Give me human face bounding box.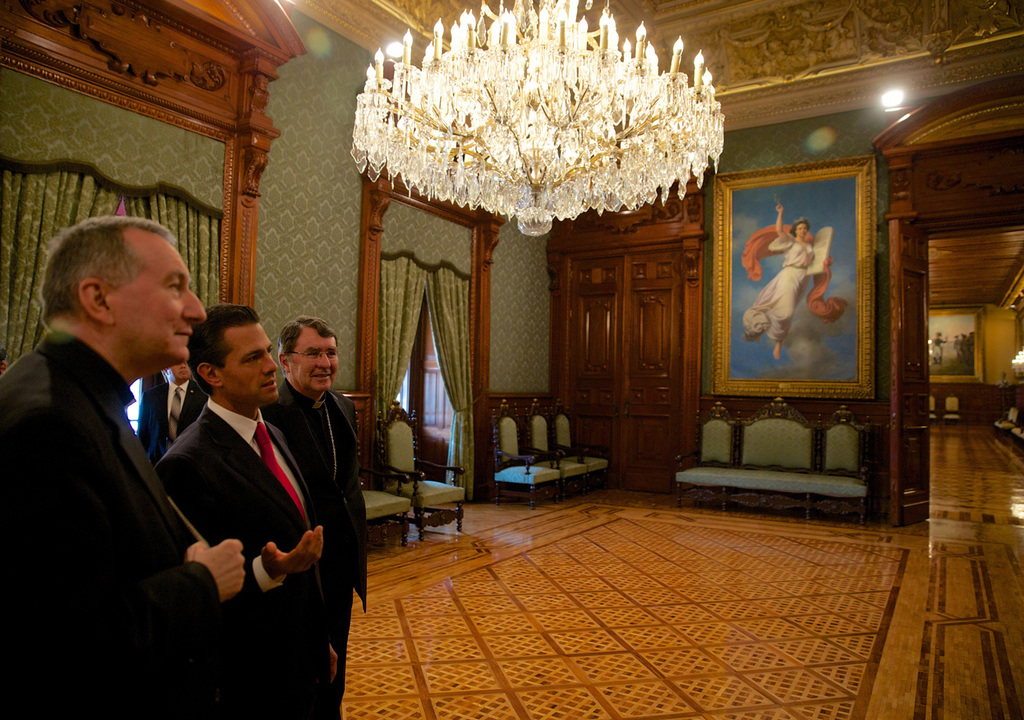
[795, 225, 809, 241].
